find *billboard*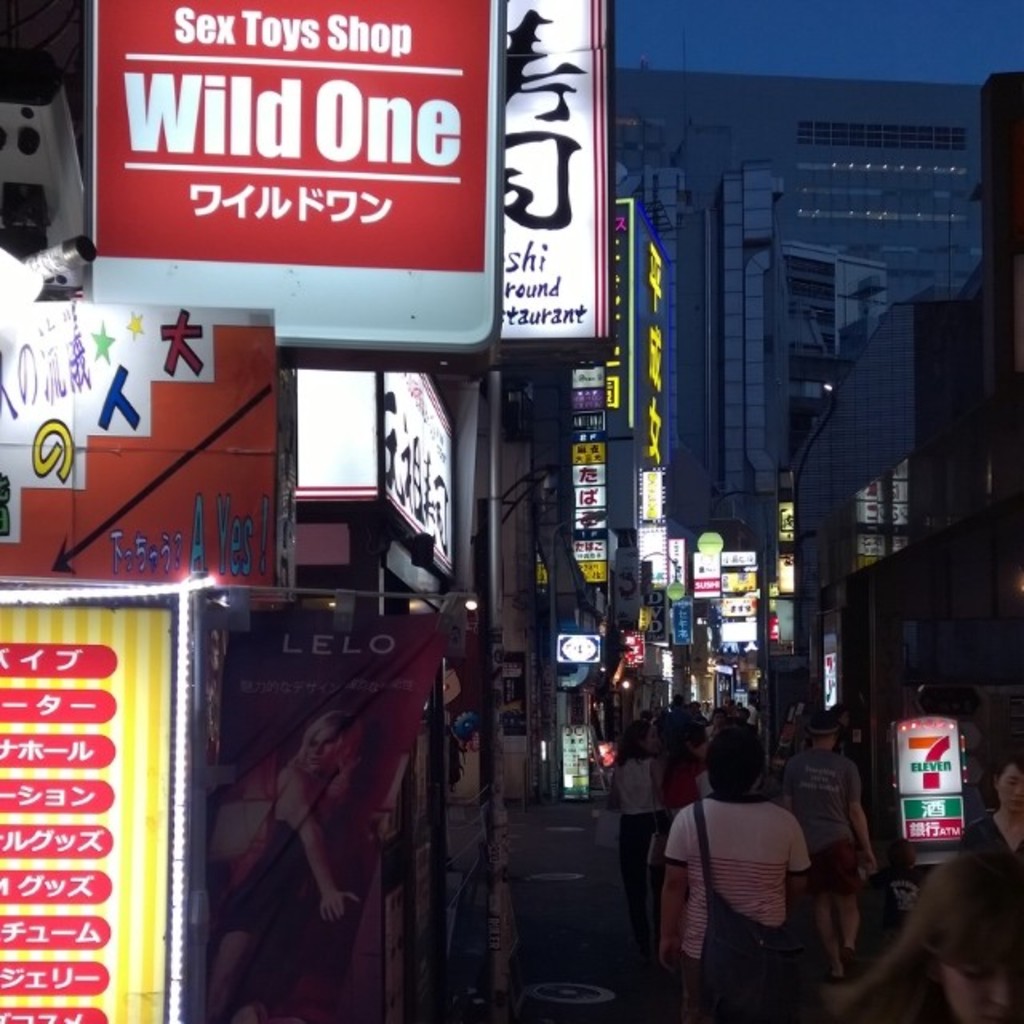
select_region(571, 432, 611, 525)
